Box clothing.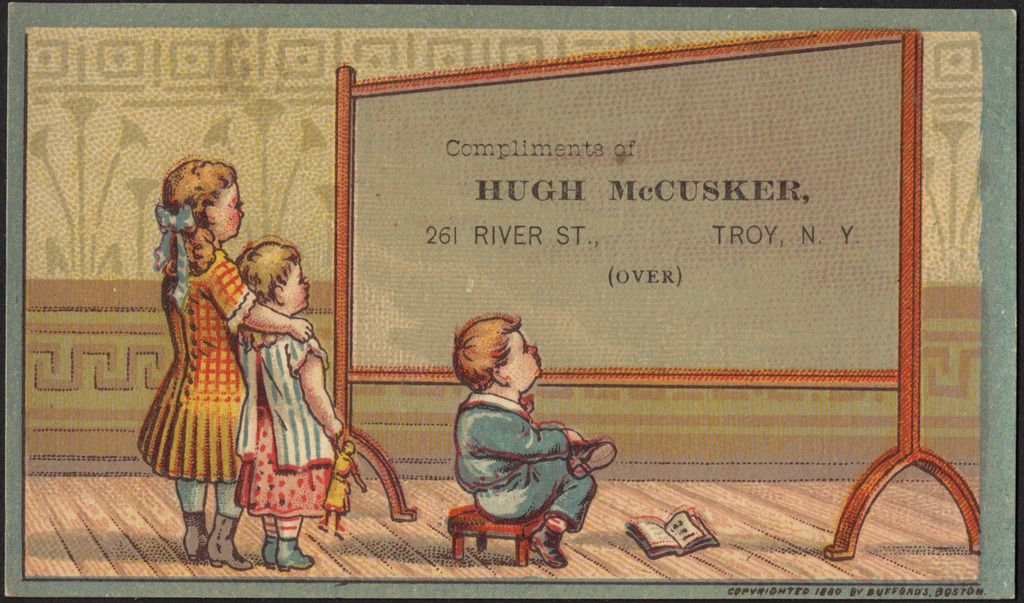
crop(454, 387, 596, 533).
